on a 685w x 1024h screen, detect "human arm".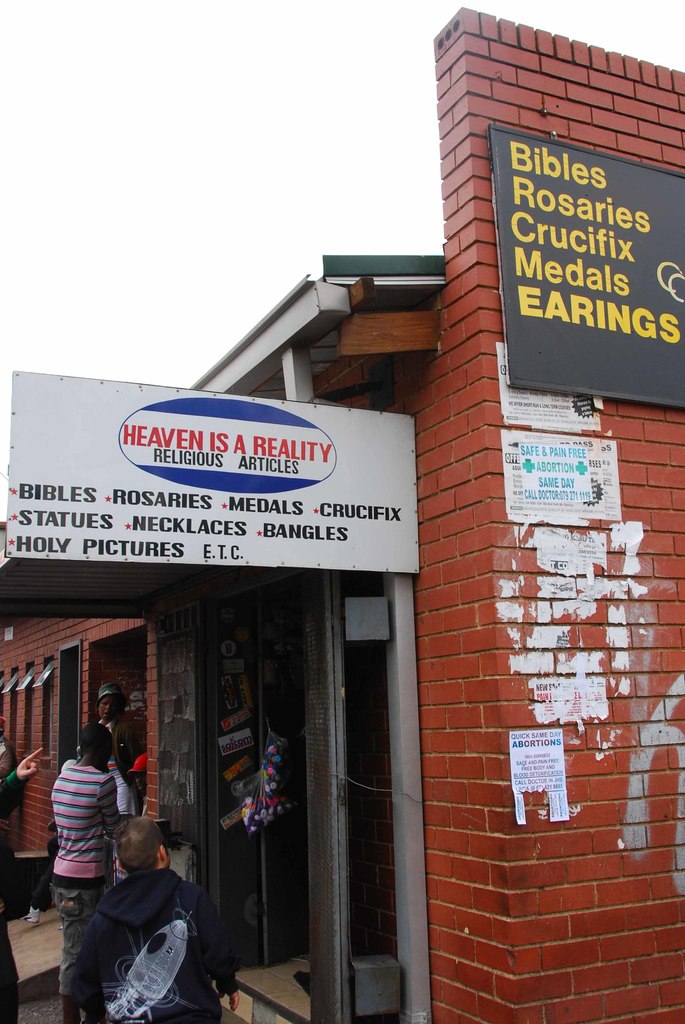
0,815,26,869.
